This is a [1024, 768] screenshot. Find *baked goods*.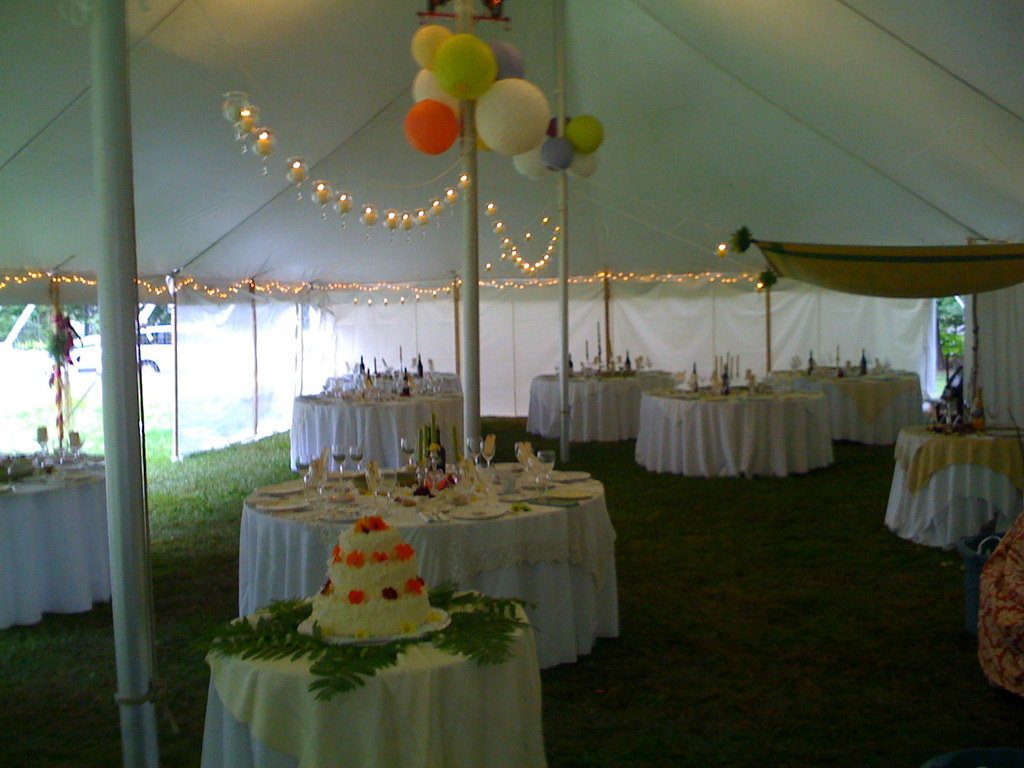
Bounding box: select_region(309, 513, 438, 639).
